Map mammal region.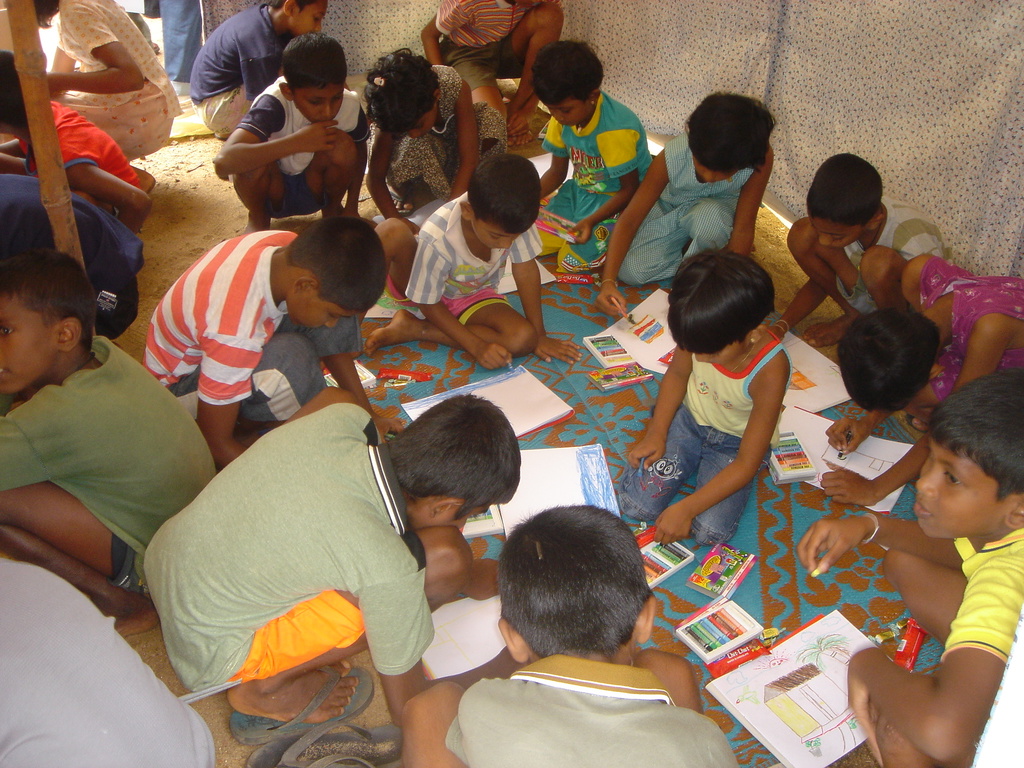
Mapped to BBox(0, 173, 147, 336).
